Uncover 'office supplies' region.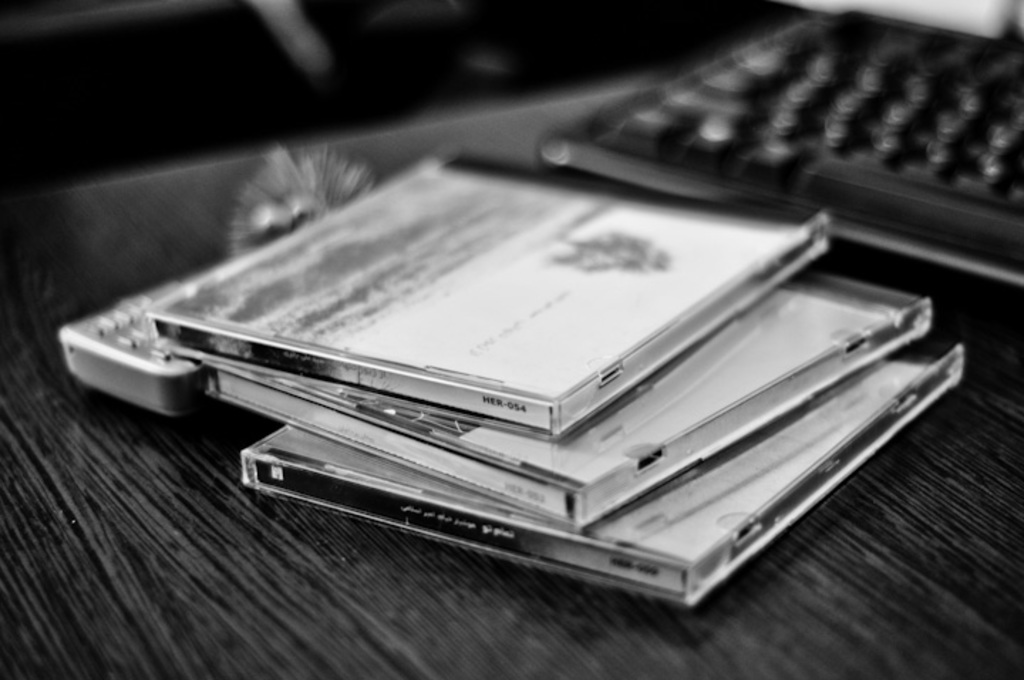
Uncovered: Rect(54, 269, 212, 415).
